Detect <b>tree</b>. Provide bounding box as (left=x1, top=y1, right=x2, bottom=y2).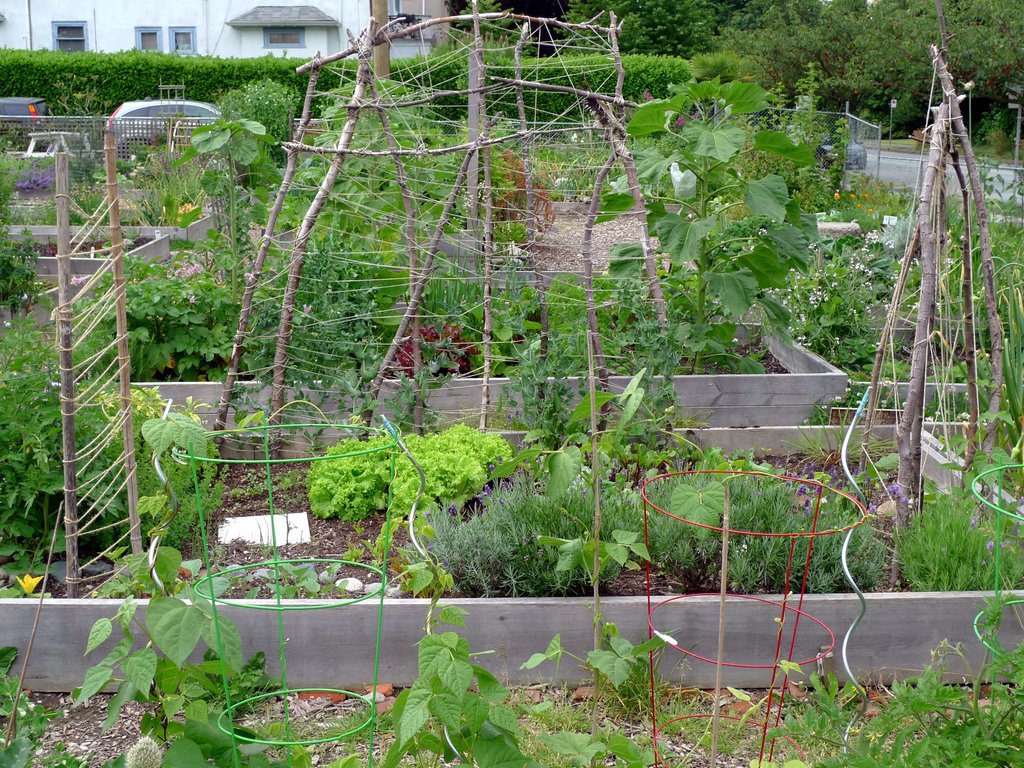
(left=620, top=0, right=722, bottom=61).
